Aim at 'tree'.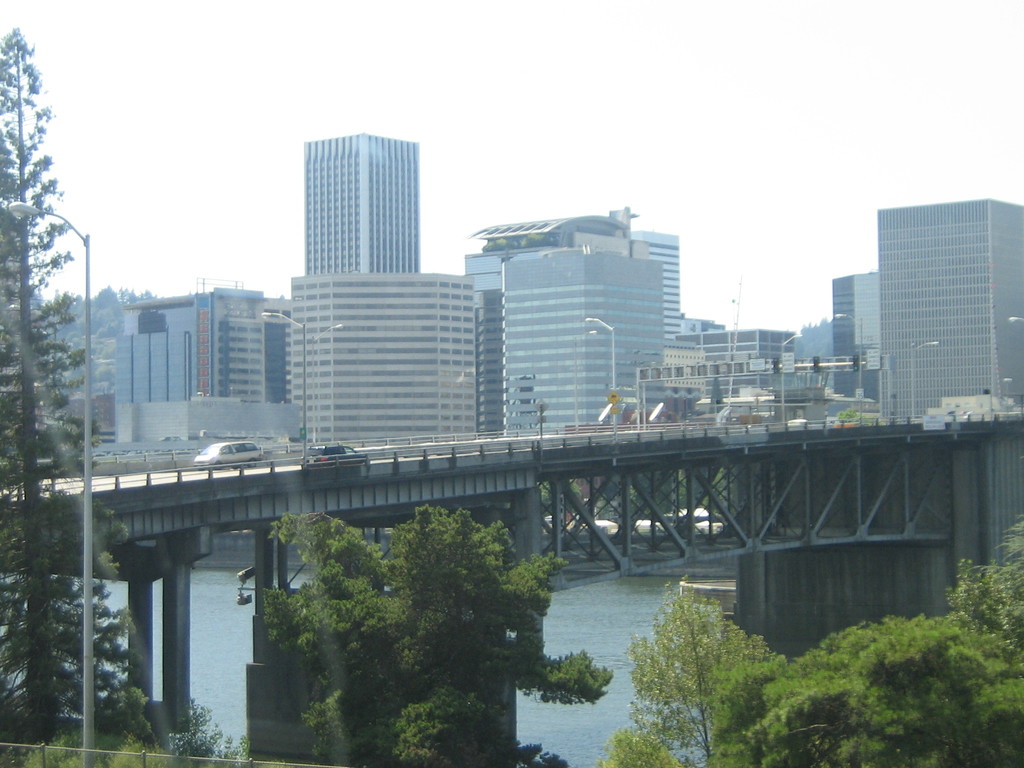
Aimed at [x1=947, y1=509, x2=1023, y2=641].
